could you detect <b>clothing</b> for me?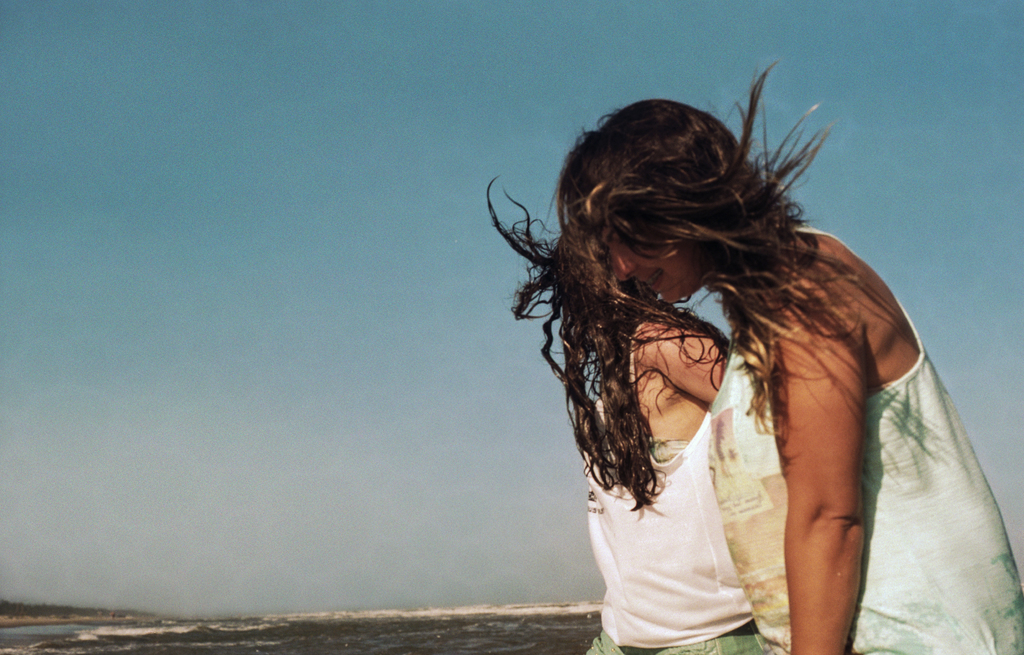
Detection result: left=704, top=223, right=1023, bottom=654.
